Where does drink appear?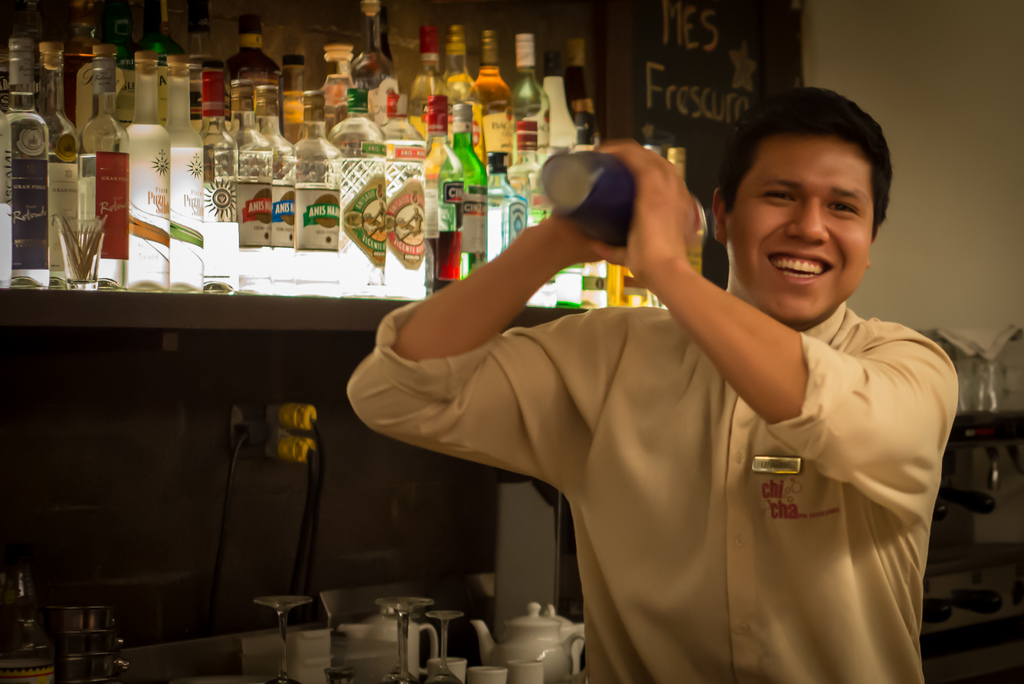
Appears at bbox(235, 151, 273, 295).
